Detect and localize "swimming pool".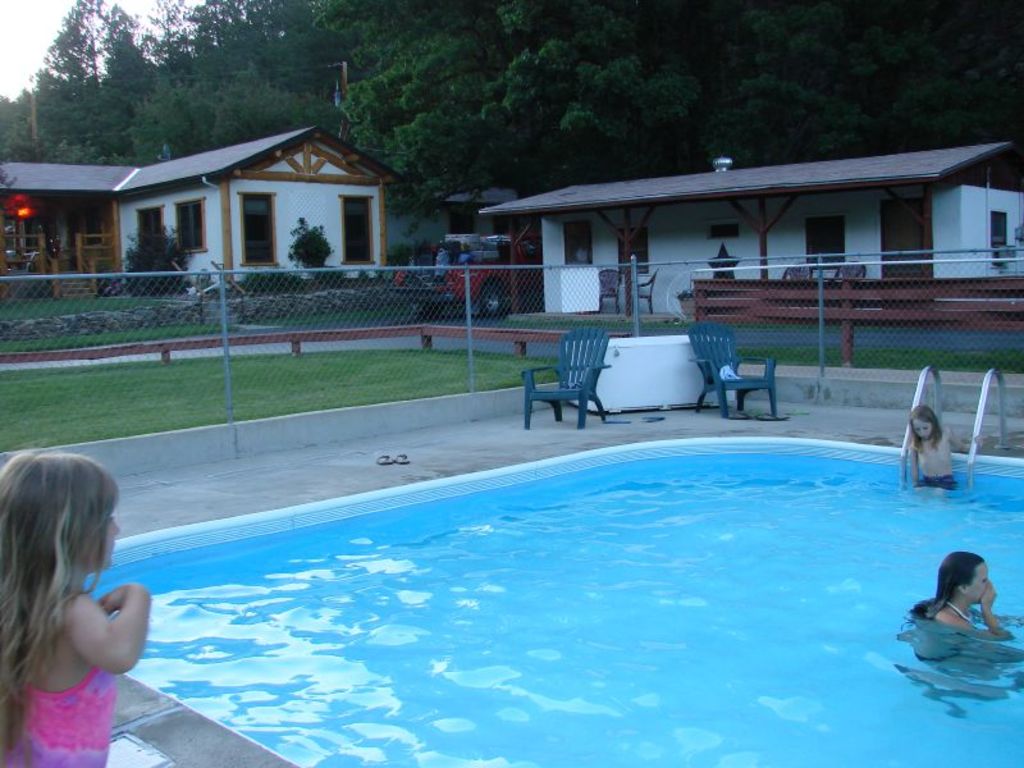
Localized at bbox=(86, 433, 1023, 767).
